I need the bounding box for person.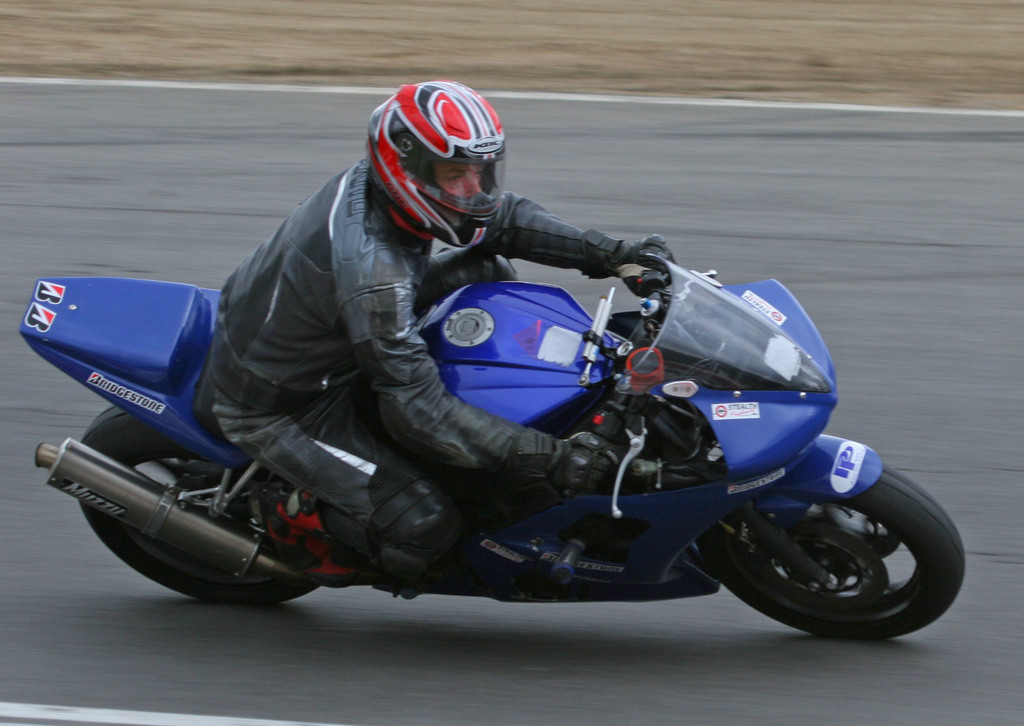
Here it is: 193/91/617/542.
